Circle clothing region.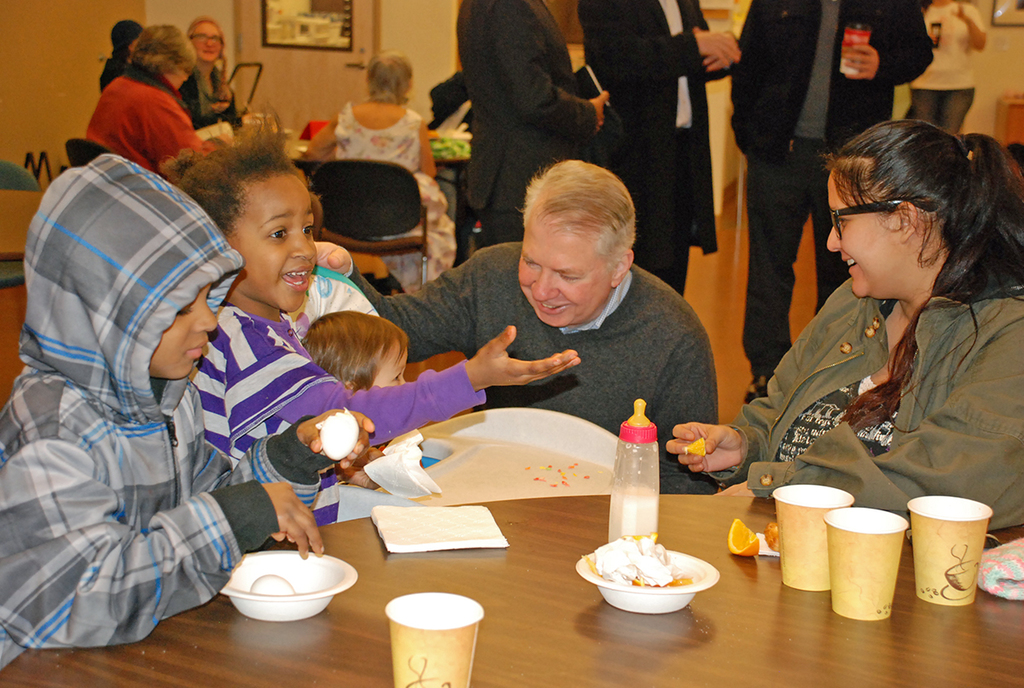
Region: [73, 33, 201, 167].
